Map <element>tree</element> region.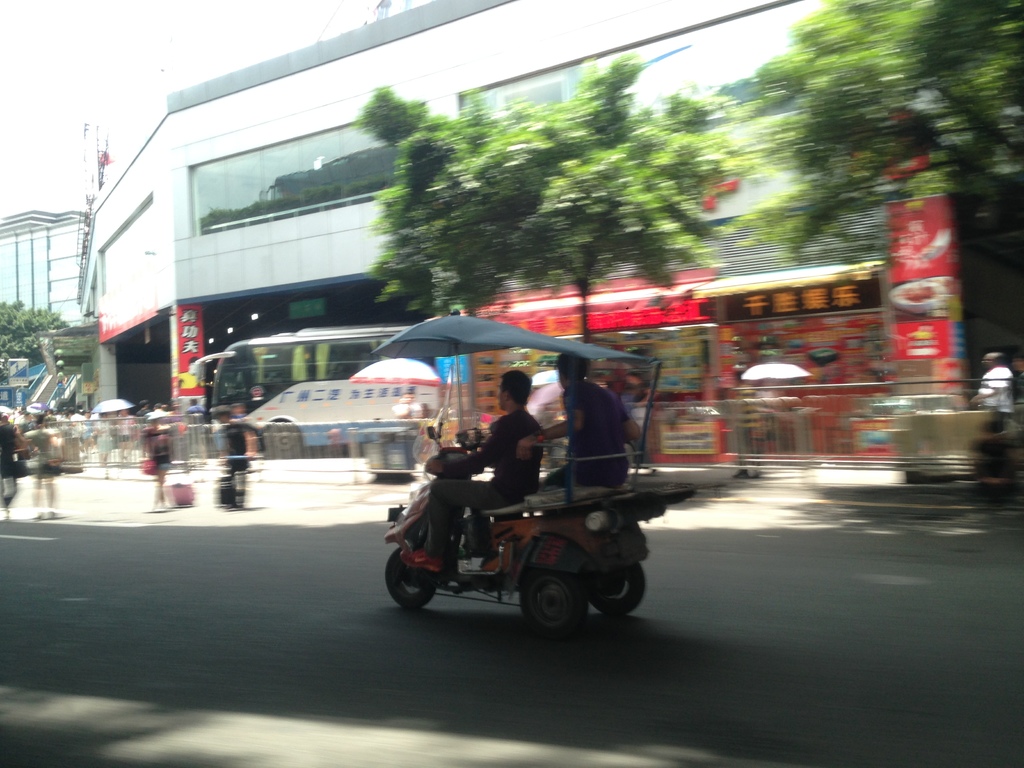
Mapped to l=358, t=47, r=744, b=378.
